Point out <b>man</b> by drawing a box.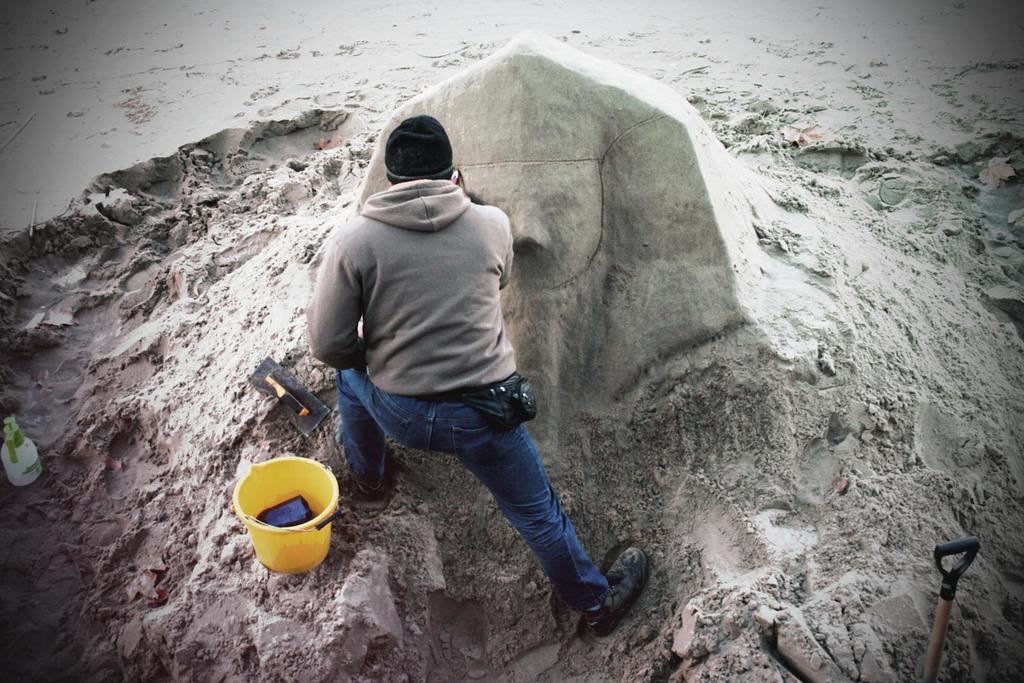
[310,92,675,631].
